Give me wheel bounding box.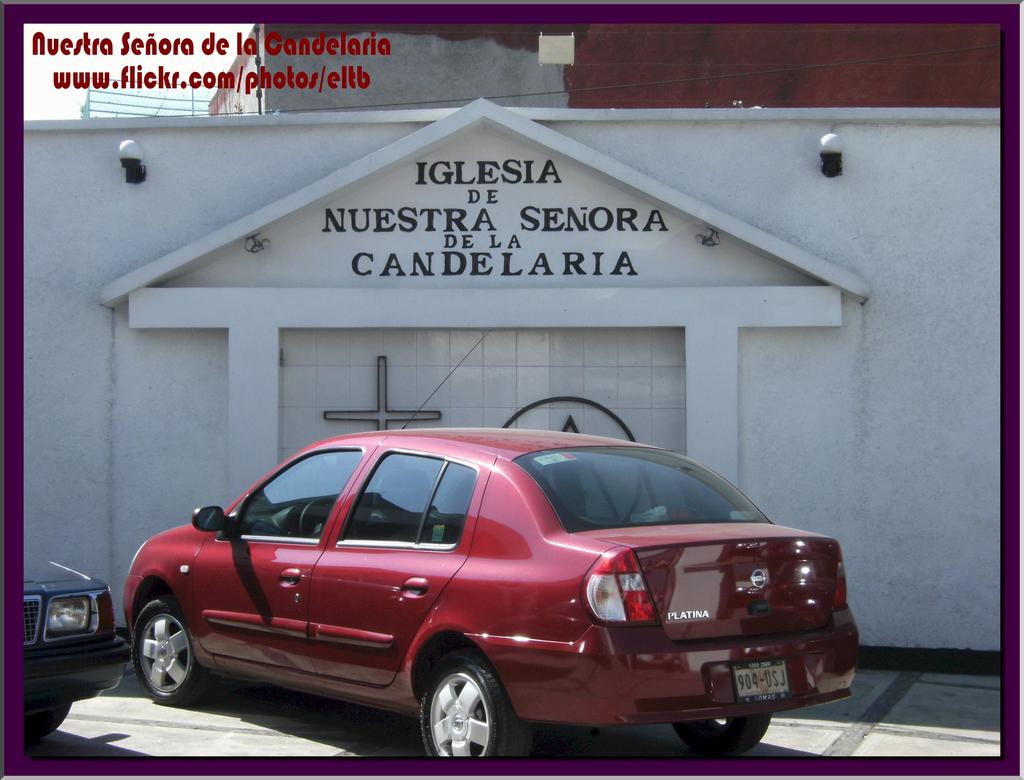
(x1=22, y1=705, x2=76, y2=748).
